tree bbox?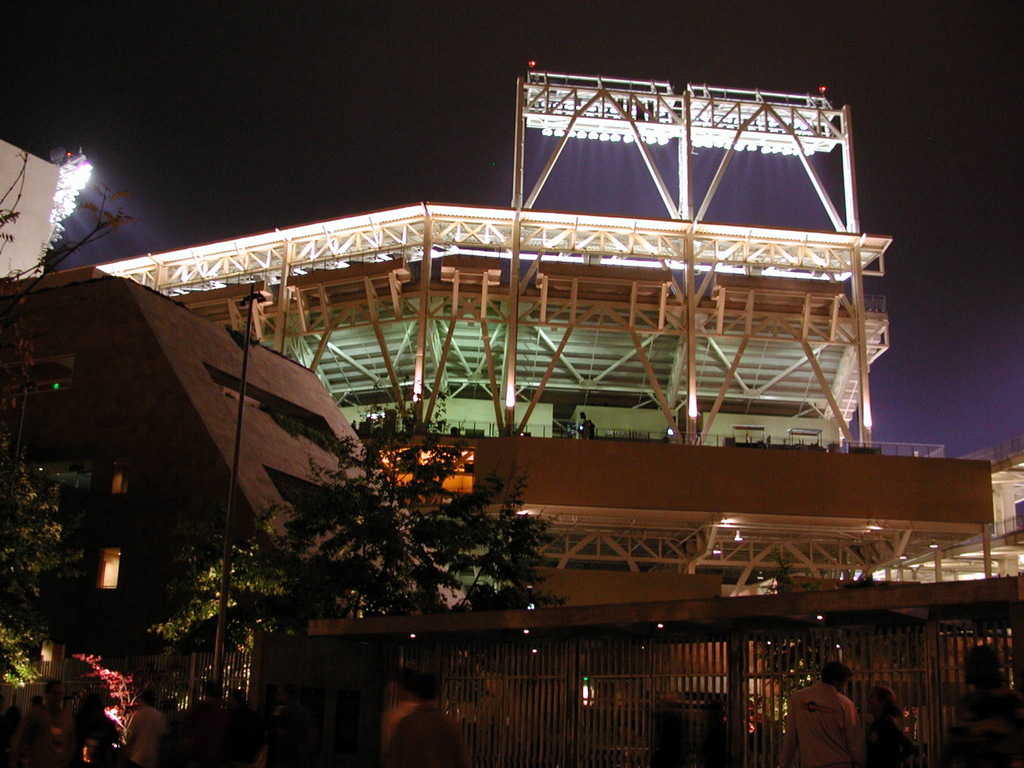
BBox(0, 380, 569, 754)
